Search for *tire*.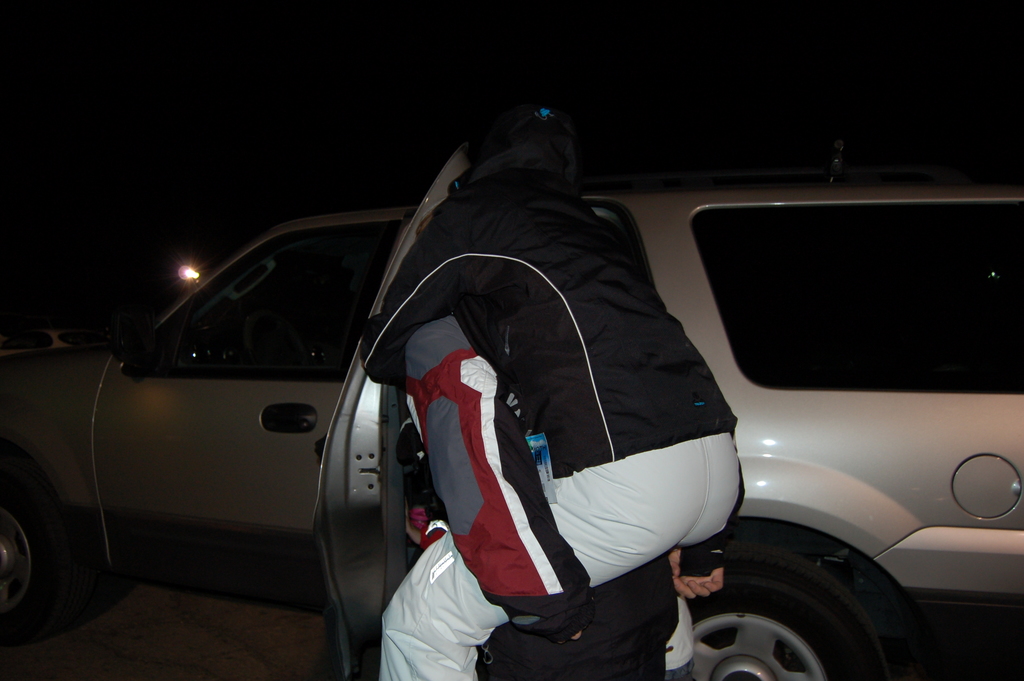
Found at 691, 520, 907, 680.
